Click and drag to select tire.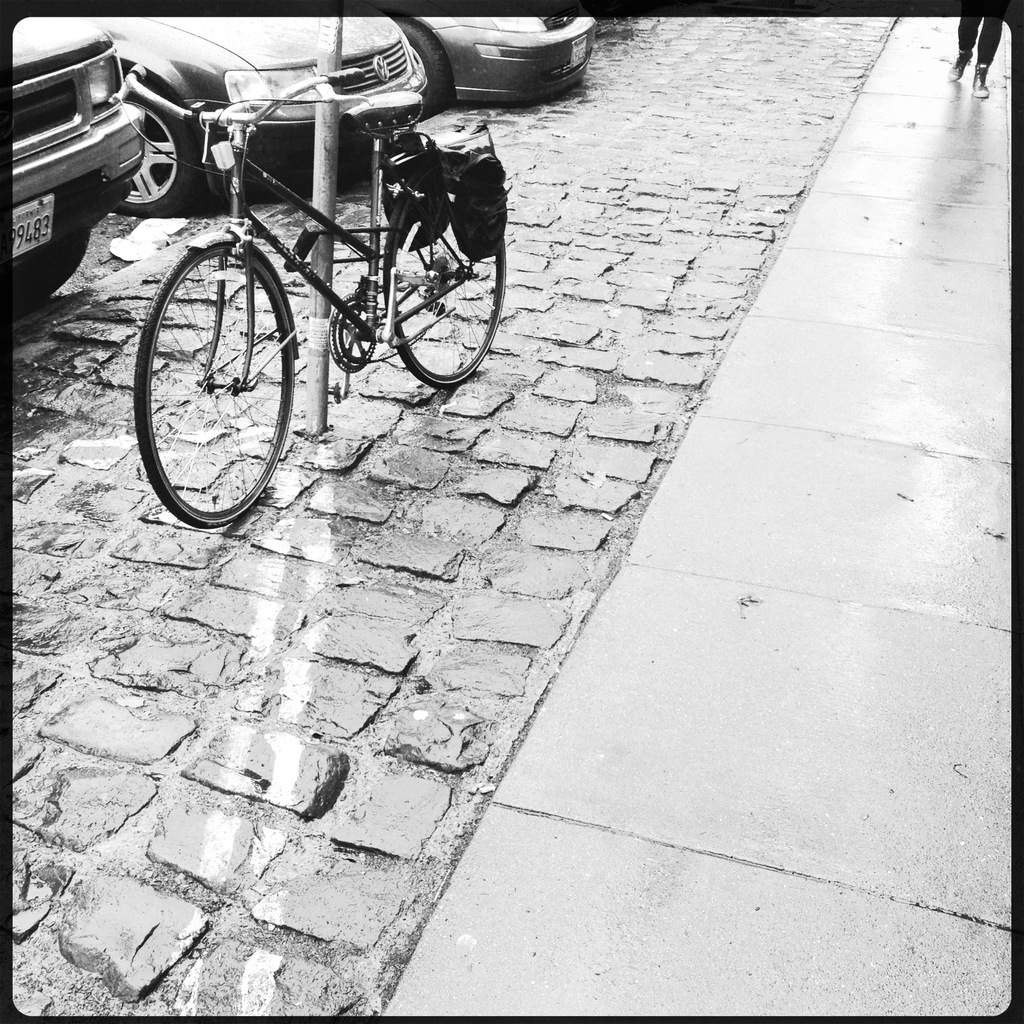
Selection: {"x1": 390, "y1": 21, "x2": 448, "y2": 116}.
